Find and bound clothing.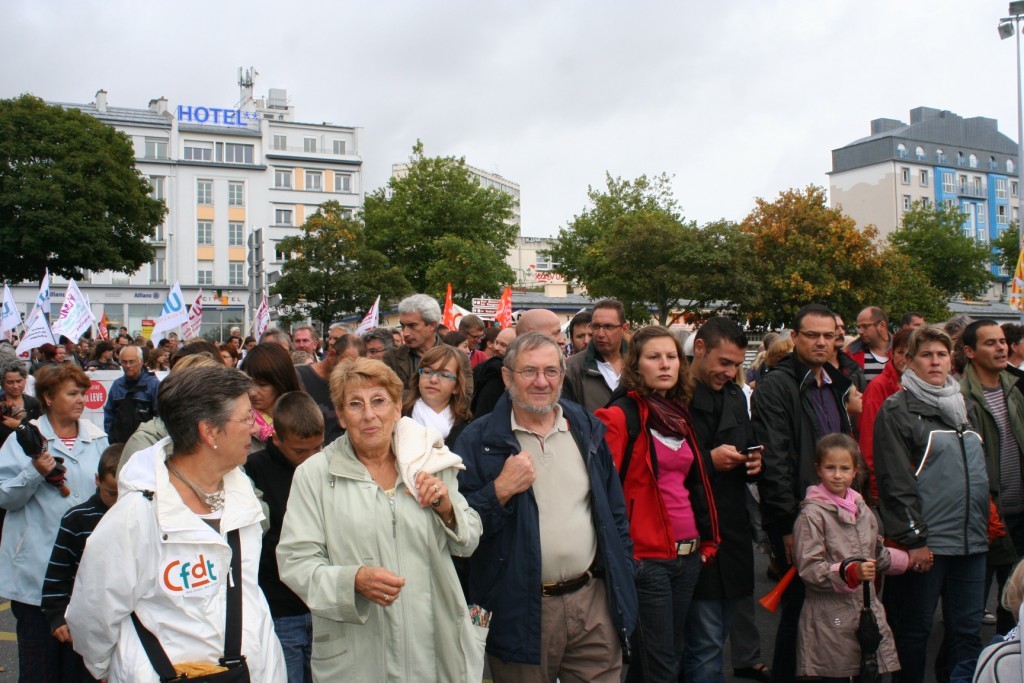
Bound: left=0, top=412, right=108, bottom=682.
